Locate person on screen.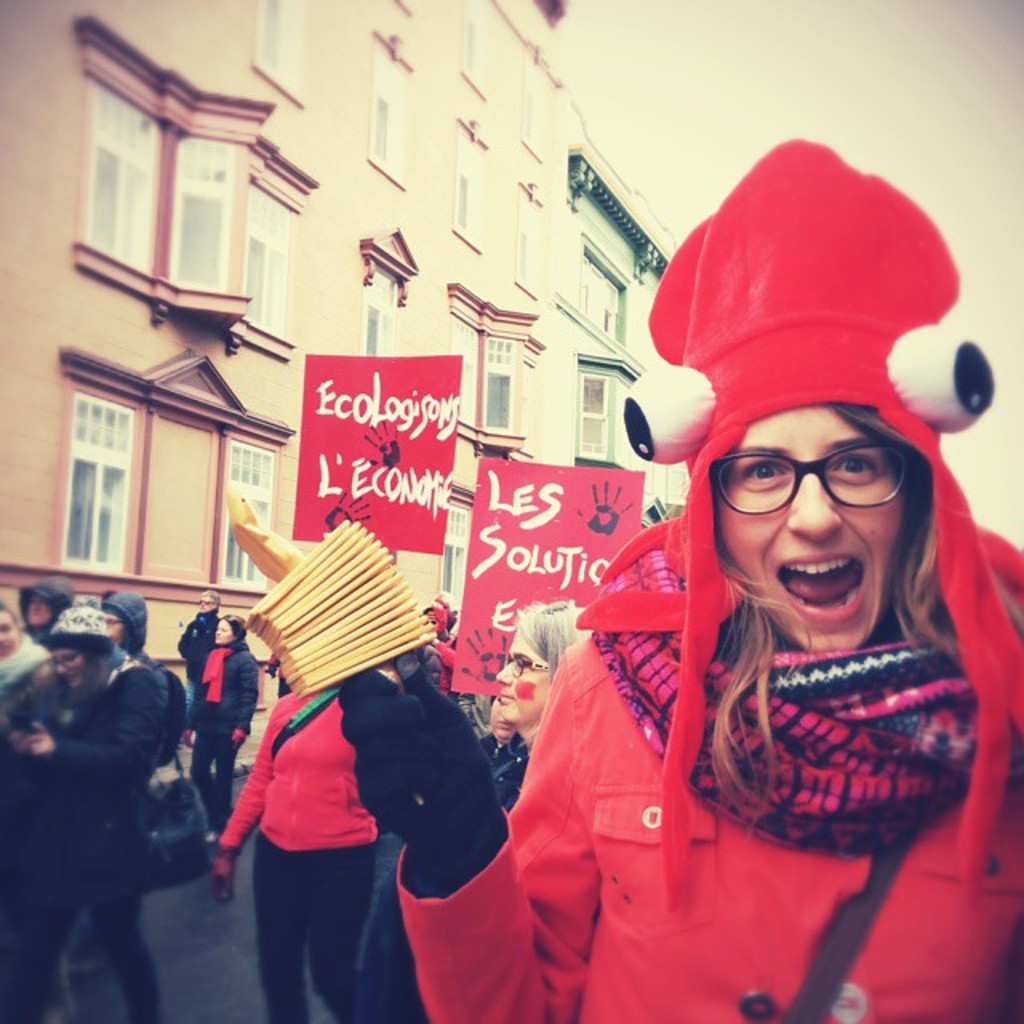
On screen at <box>99,595,181,848</box>.
